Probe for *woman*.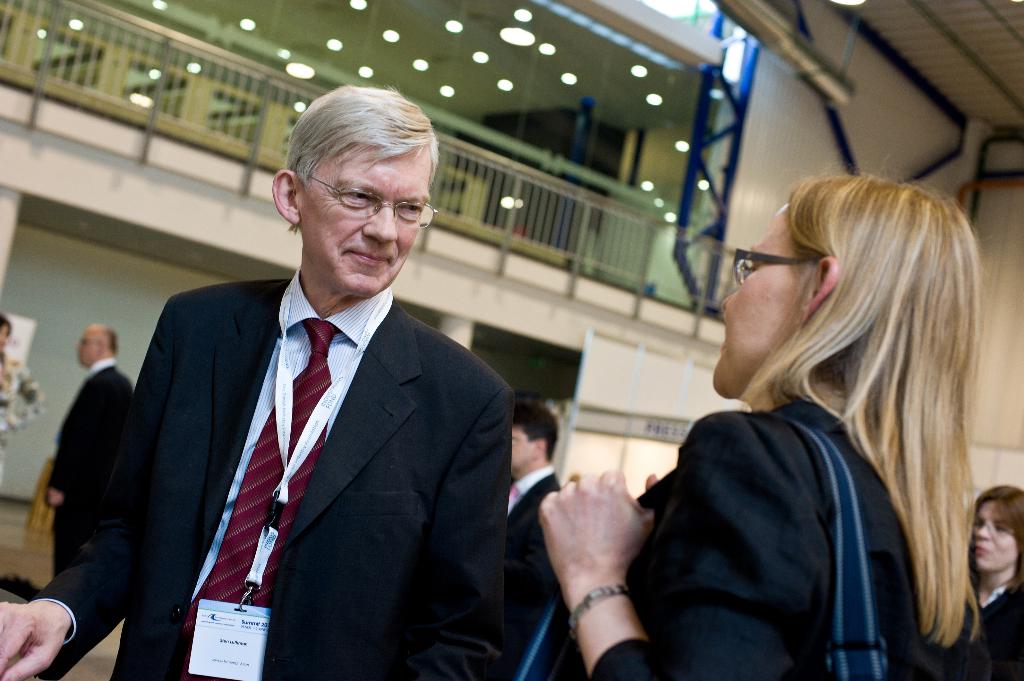
Probe result: (x1=970, y1=479, x2=1023, y2=680).
